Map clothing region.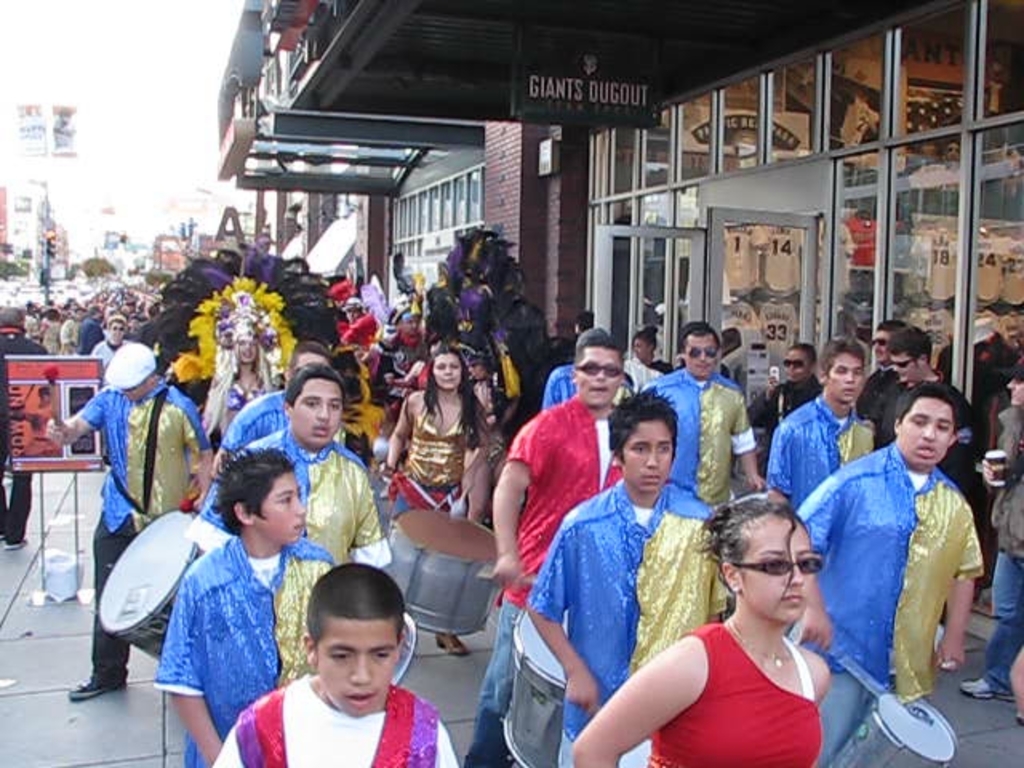
Mapped to [x1=211, y1=675, x2=467, y2=766].
